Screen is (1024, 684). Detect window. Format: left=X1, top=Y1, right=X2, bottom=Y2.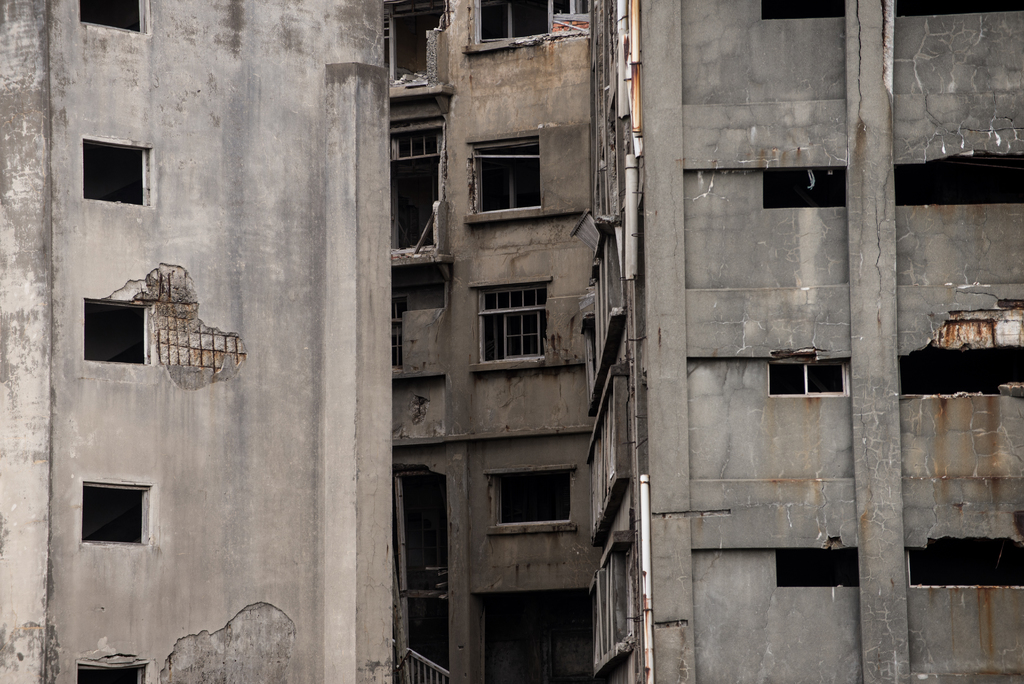
left=80, top=484, right=150, bottom=548.
